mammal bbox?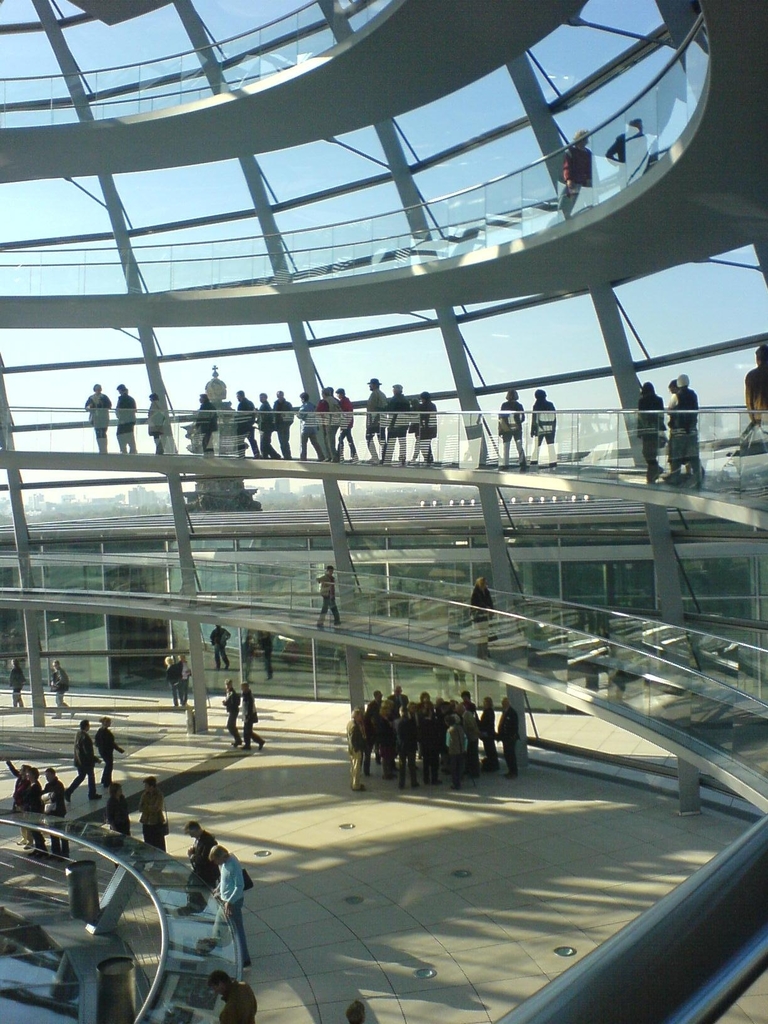
crop(528, 386, 558, 470)
